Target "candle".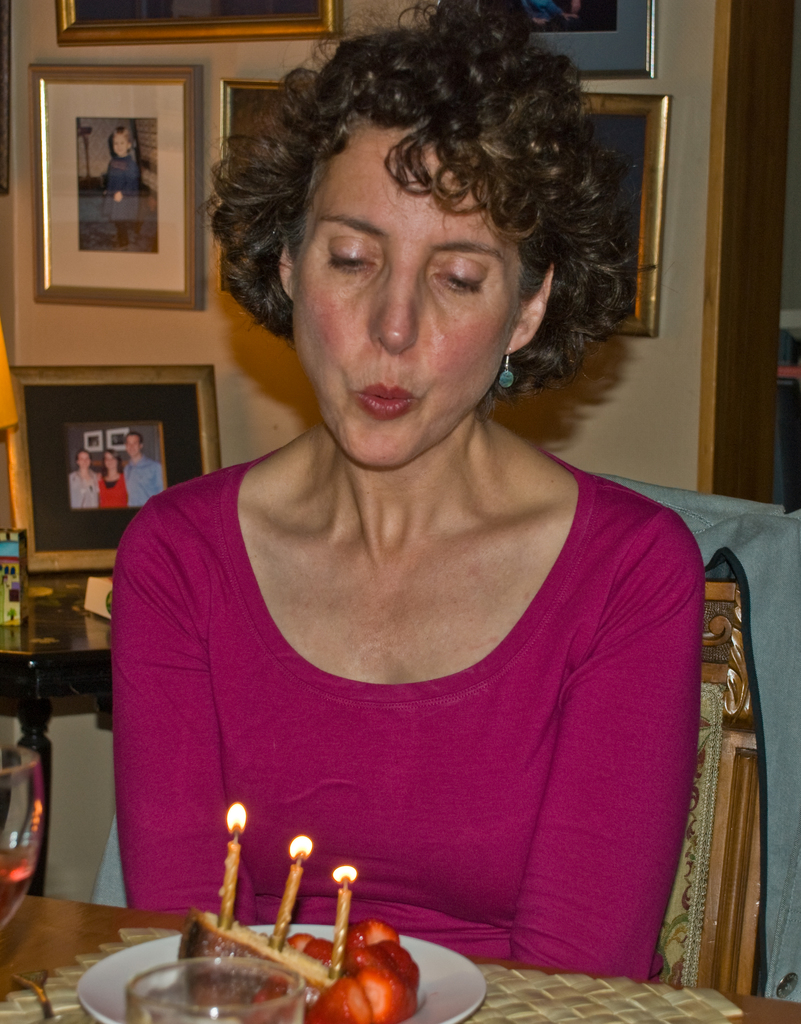
Target region: {"left": 324, "top": 863, "right": 355, "bottom": 977}.
